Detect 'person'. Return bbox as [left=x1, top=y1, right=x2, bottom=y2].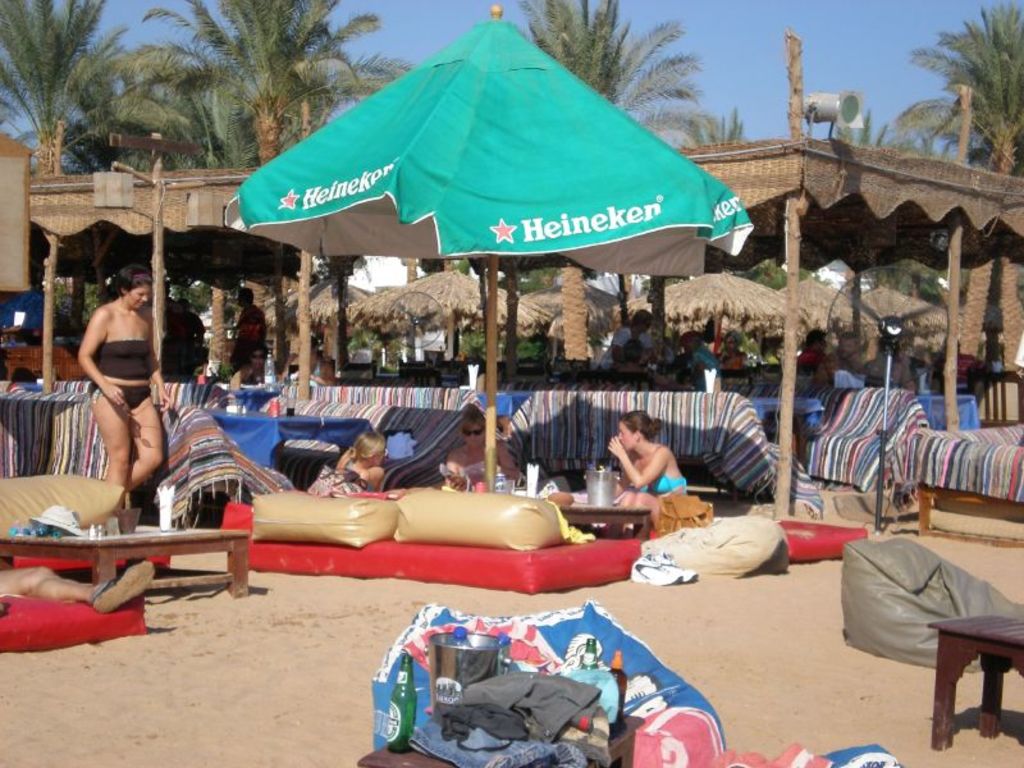
[left=283, top=330, right=338, bottom=383].
